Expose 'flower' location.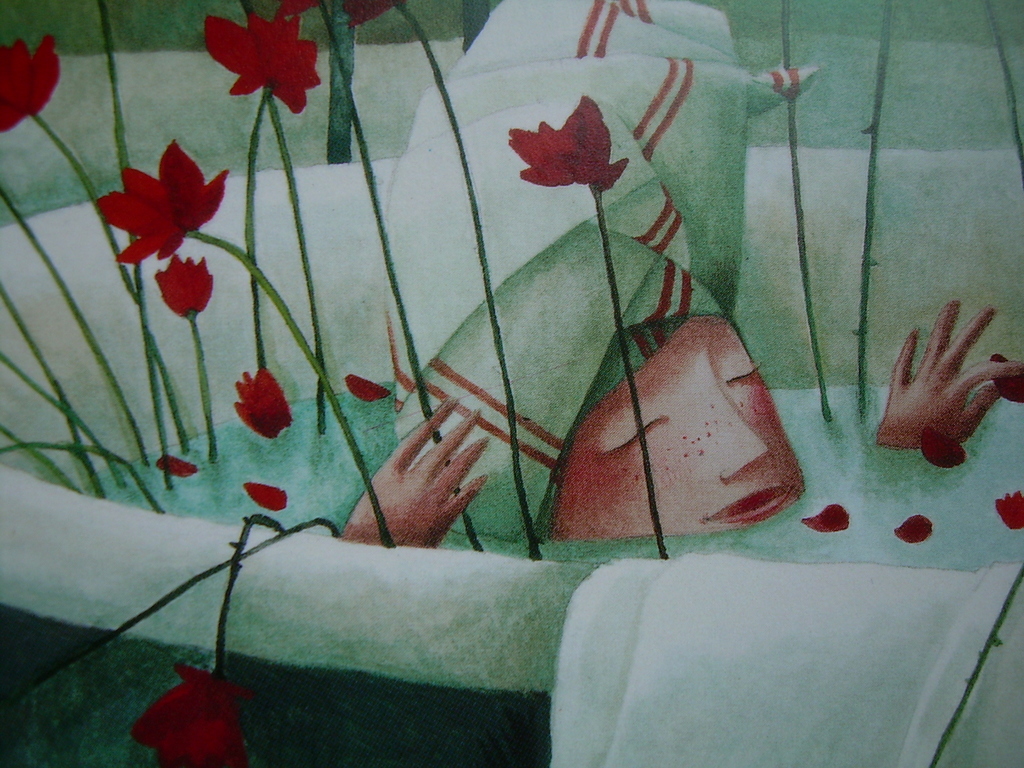
Exposed at left=509, top=93, right=631, bottom=193.
